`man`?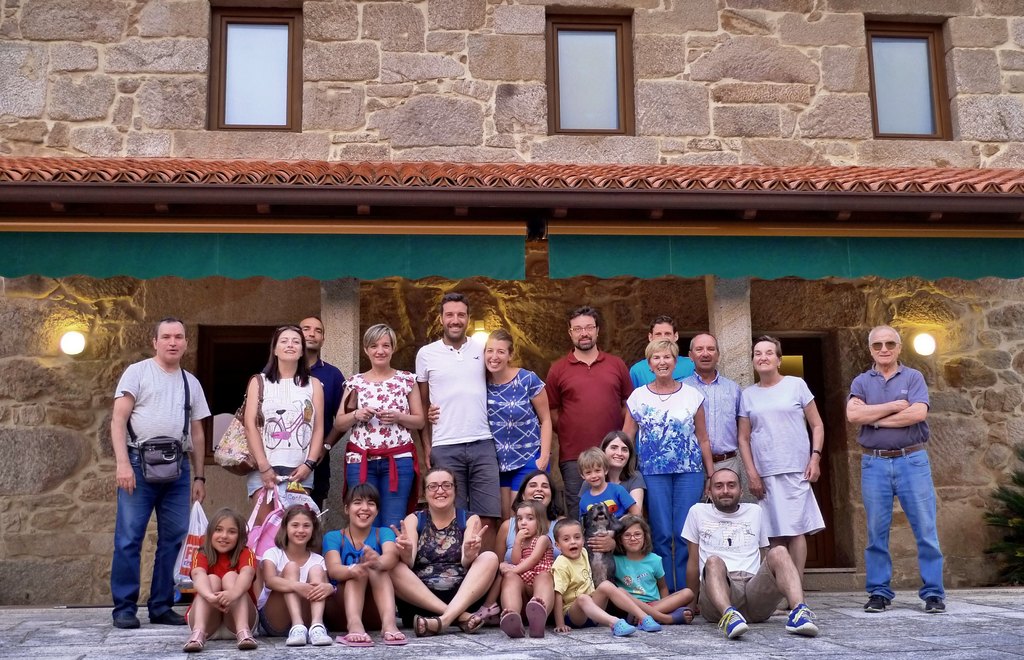
681:470:820:634
